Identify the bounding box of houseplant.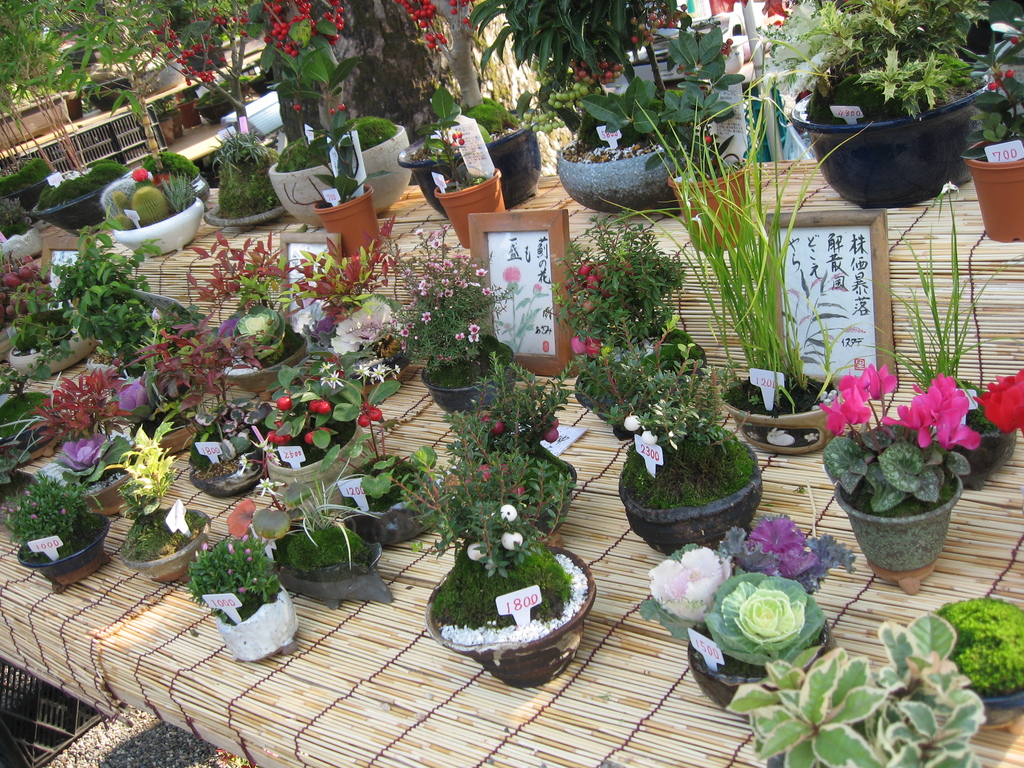
<bbox>826, 337, 986, 578</bbox>.
